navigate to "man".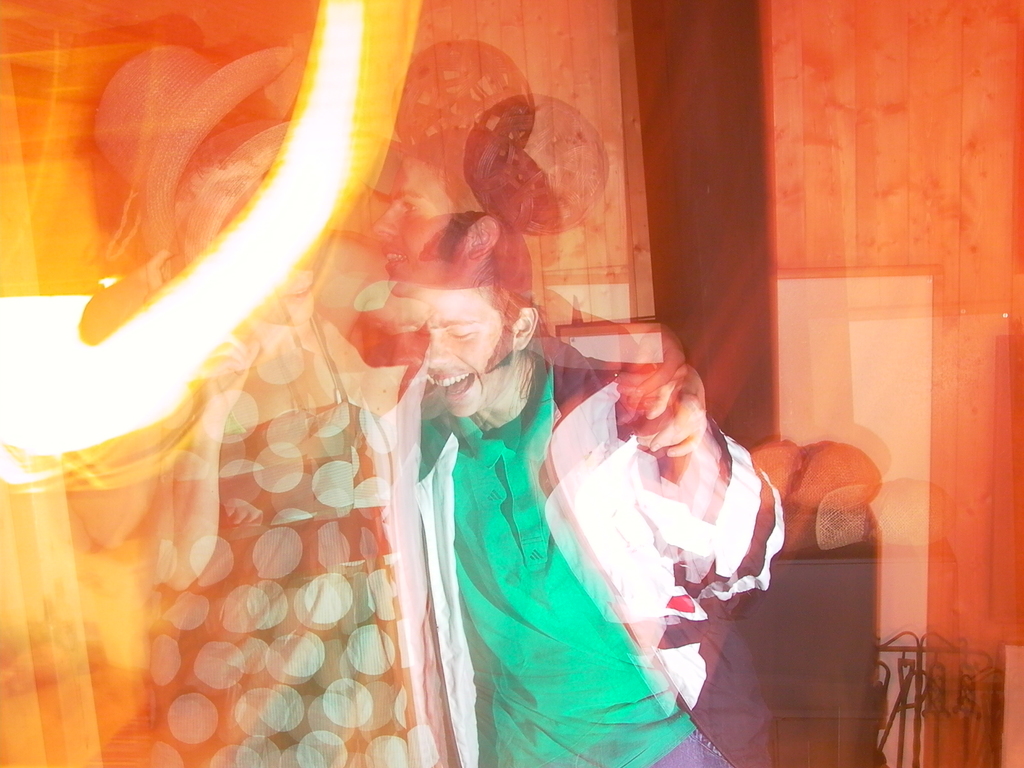
Navigation target: left=392, top=218, right=749, bottom=767.
